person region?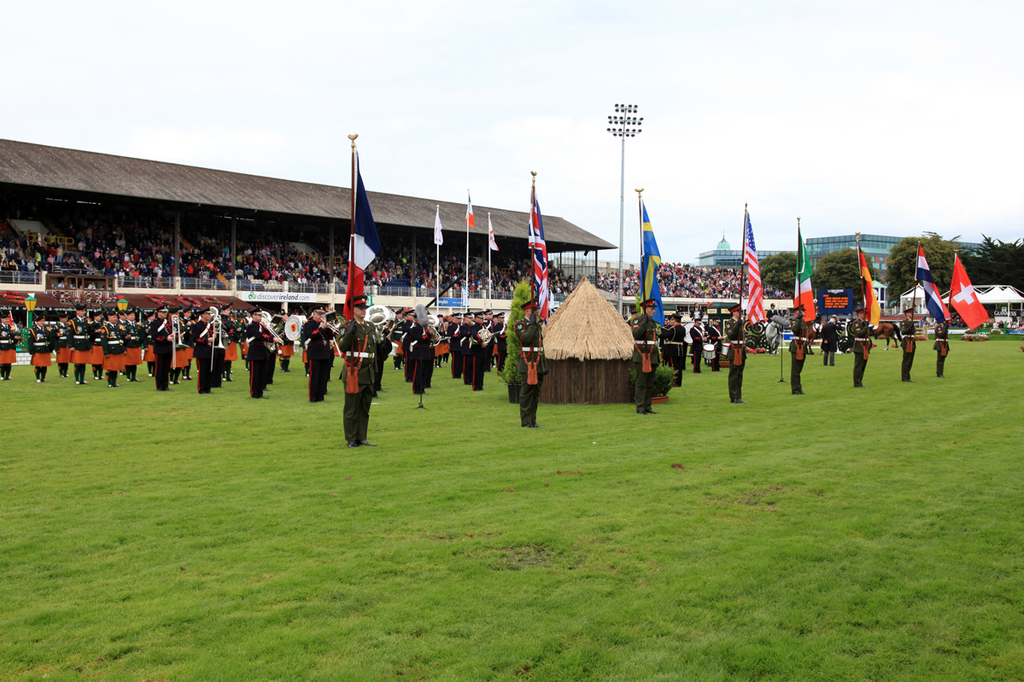
bbox=(852, 307, 872, 387)
